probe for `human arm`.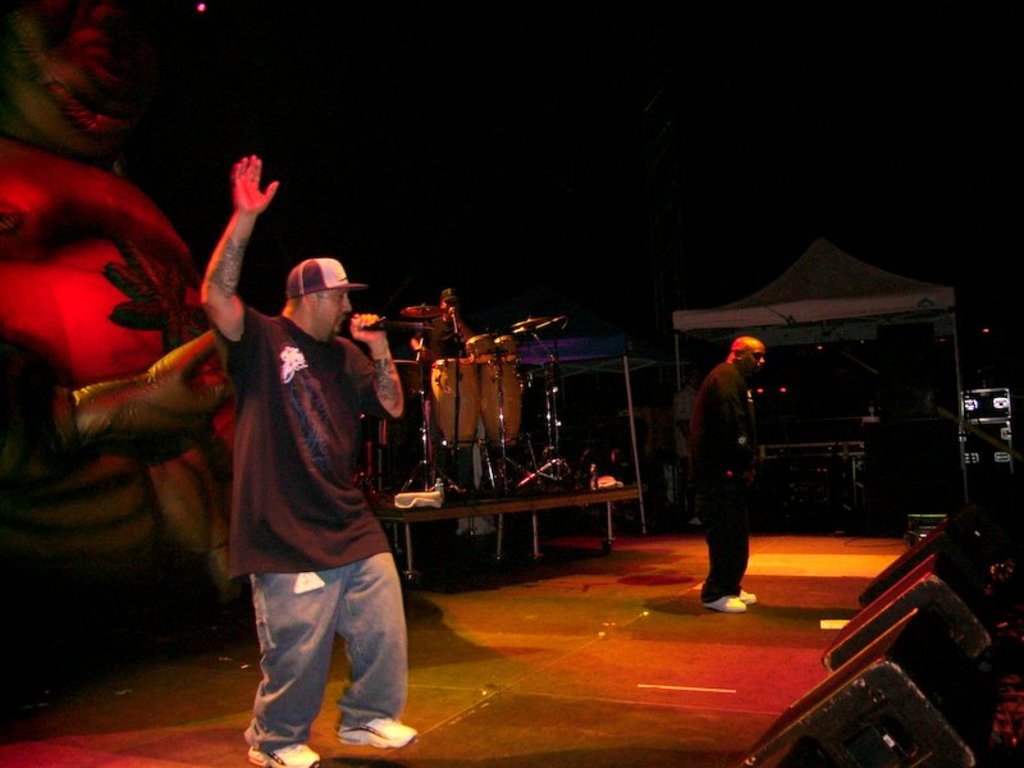
Probe result: [left=716, top=367, right=760, bottom=477].
